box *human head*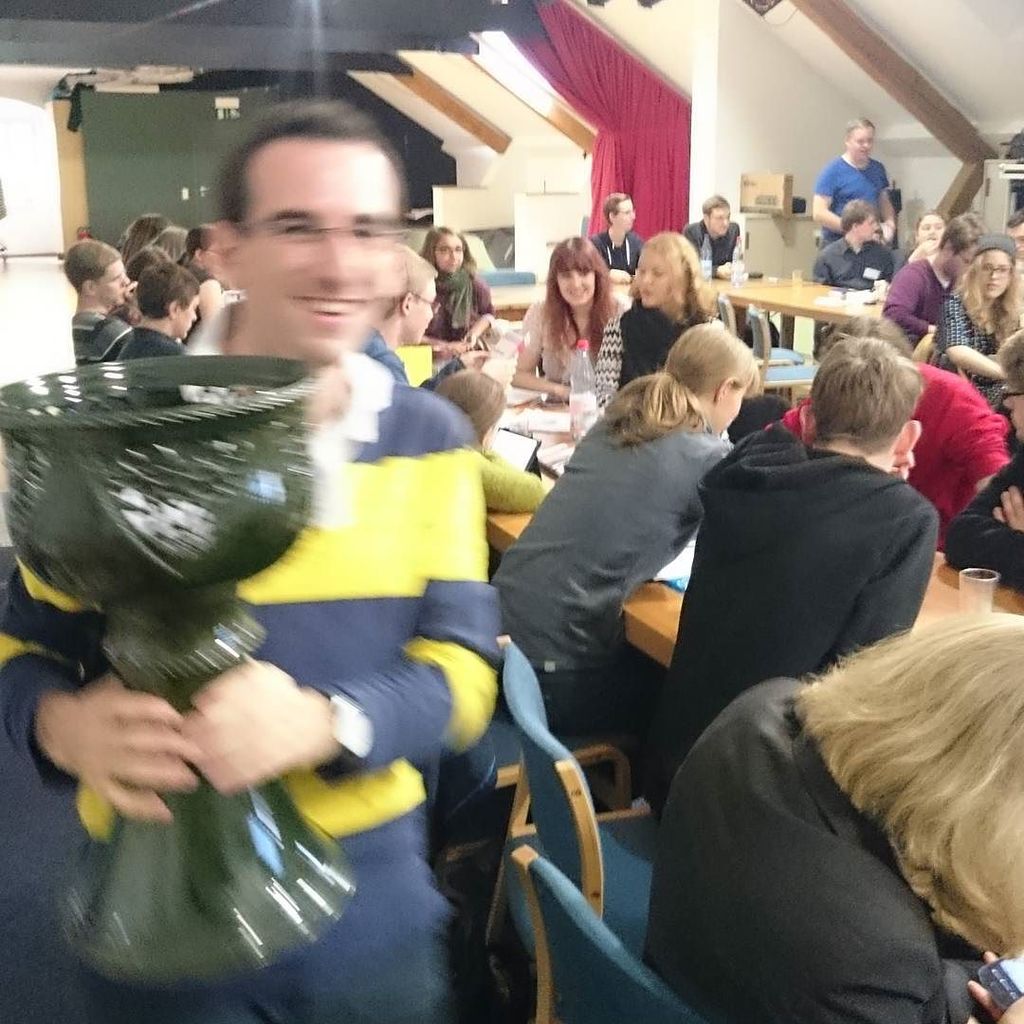
[x1=388, y1=236, x2=439, y2=347]
